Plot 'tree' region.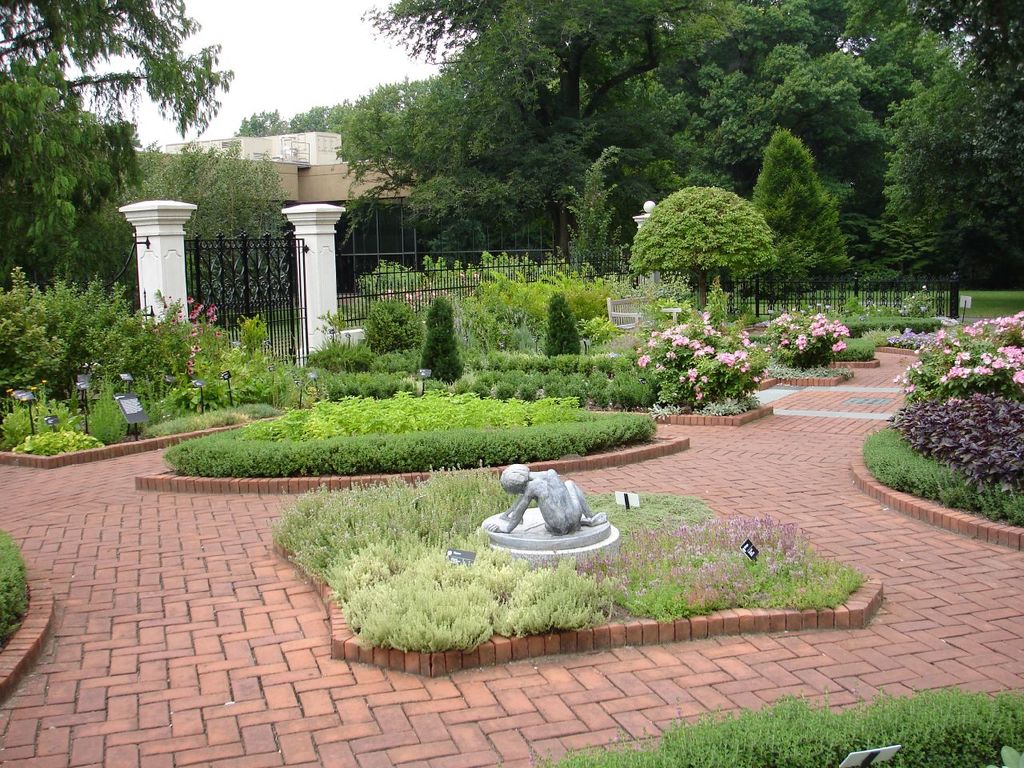
Plotted at left=739, top=130, right=872, bottom=276.
